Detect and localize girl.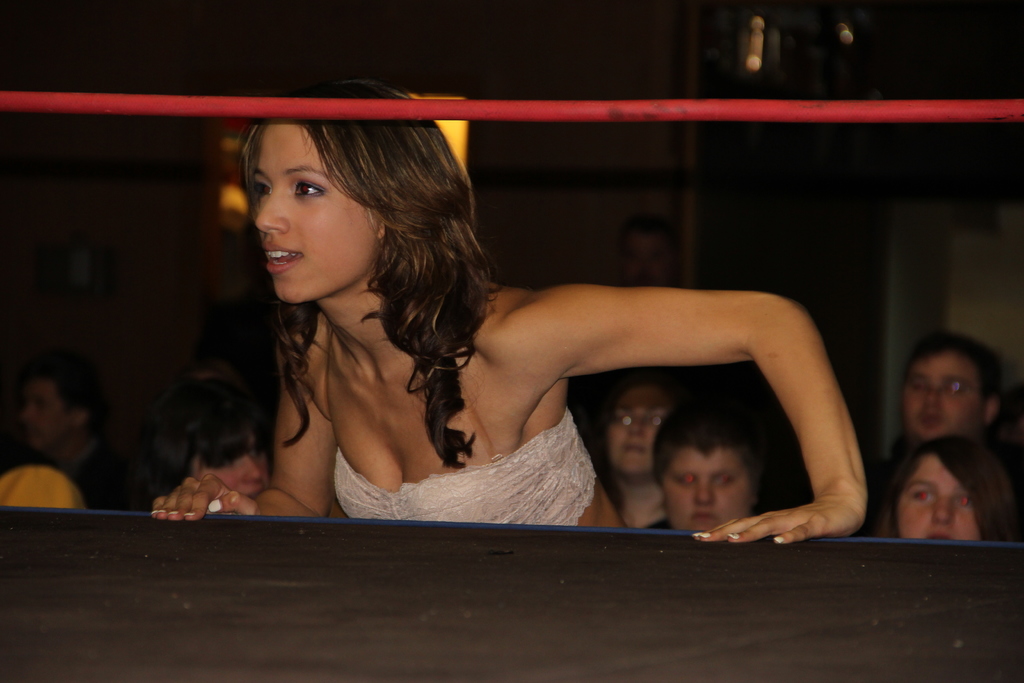
Localized at bbox=(148, 70, 870, 547).
